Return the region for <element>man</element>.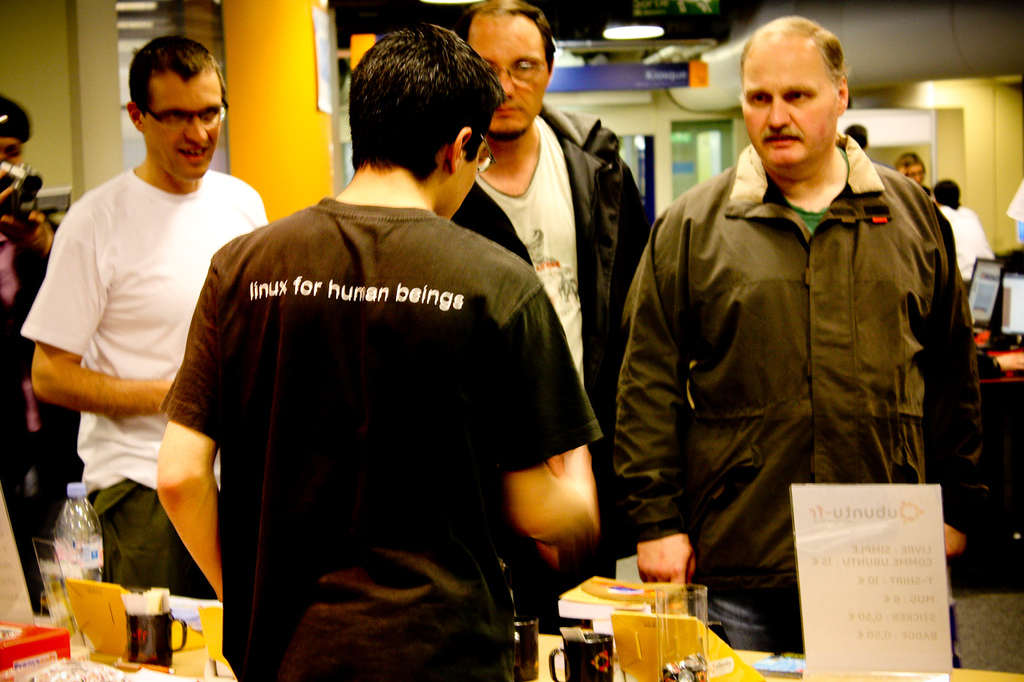
detection(612, 15, 982, 658).
